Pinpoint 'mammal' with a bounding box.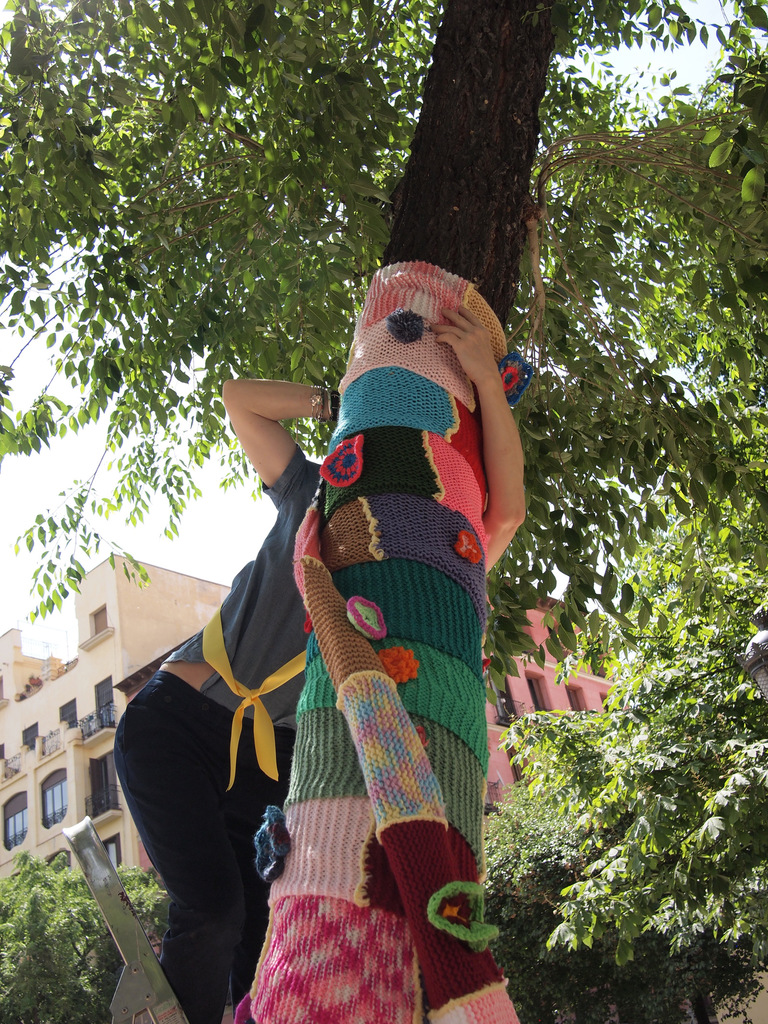
[146,314,537,985].
